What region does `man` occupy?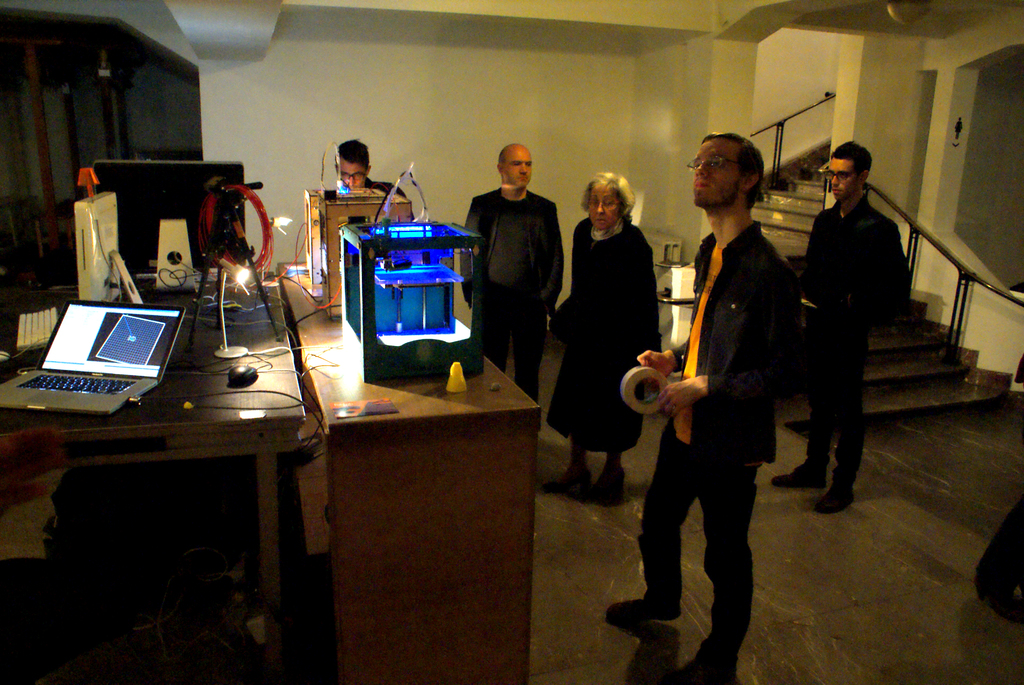
<region>333, 137, 412, 214</region>.
